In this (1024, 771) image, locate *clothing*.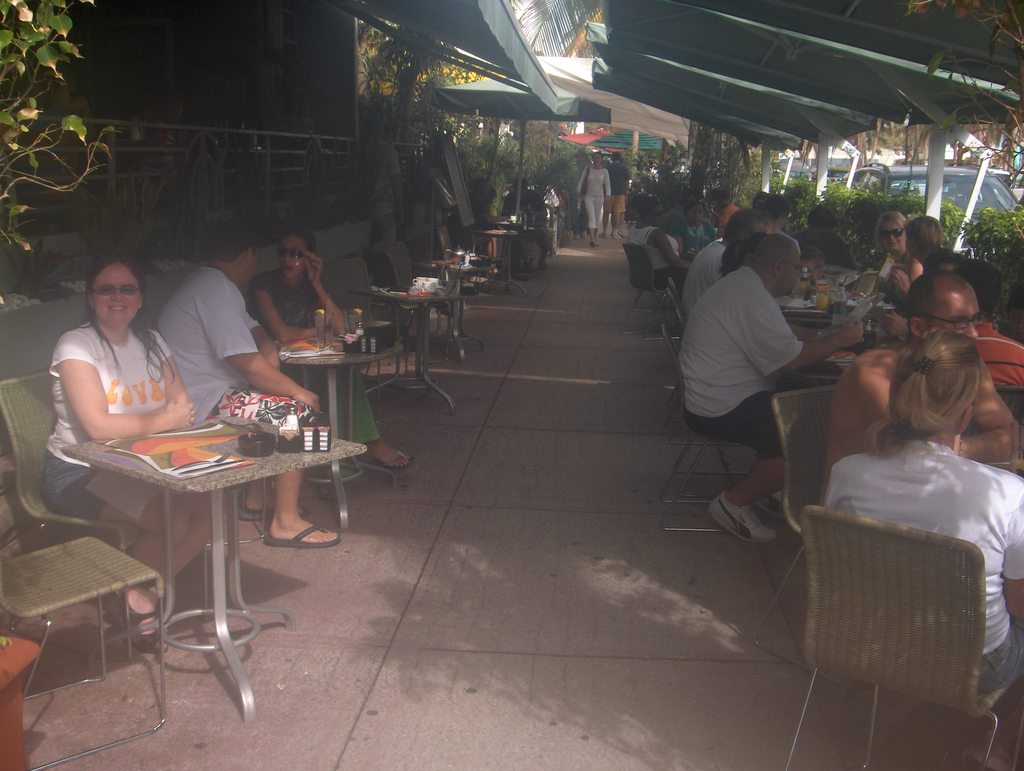
Bounding box: <box>676,256,808,462</box>.
